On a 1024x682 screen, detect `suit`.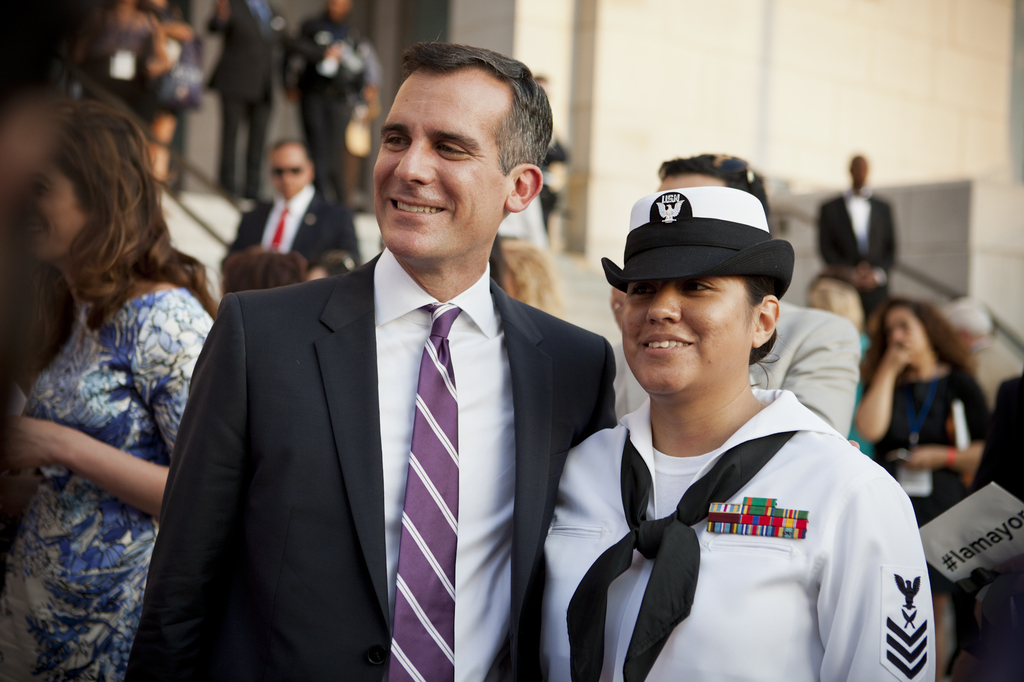
detection(814, 187, 902, 328).
